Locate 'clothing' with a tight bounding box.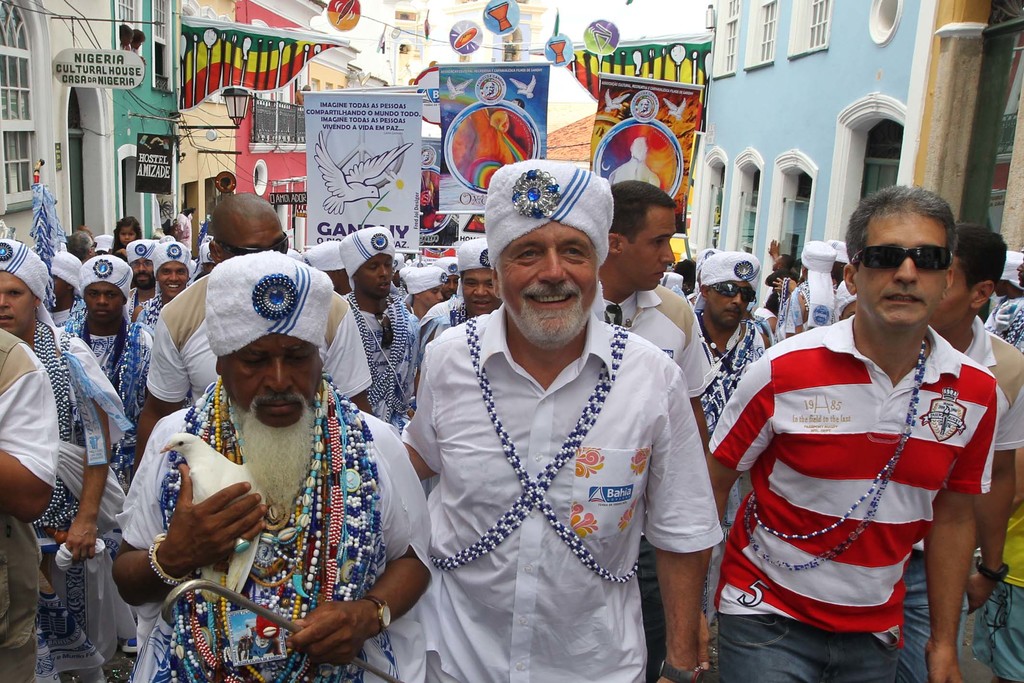
bbox=[119, 407, 429, 682].
